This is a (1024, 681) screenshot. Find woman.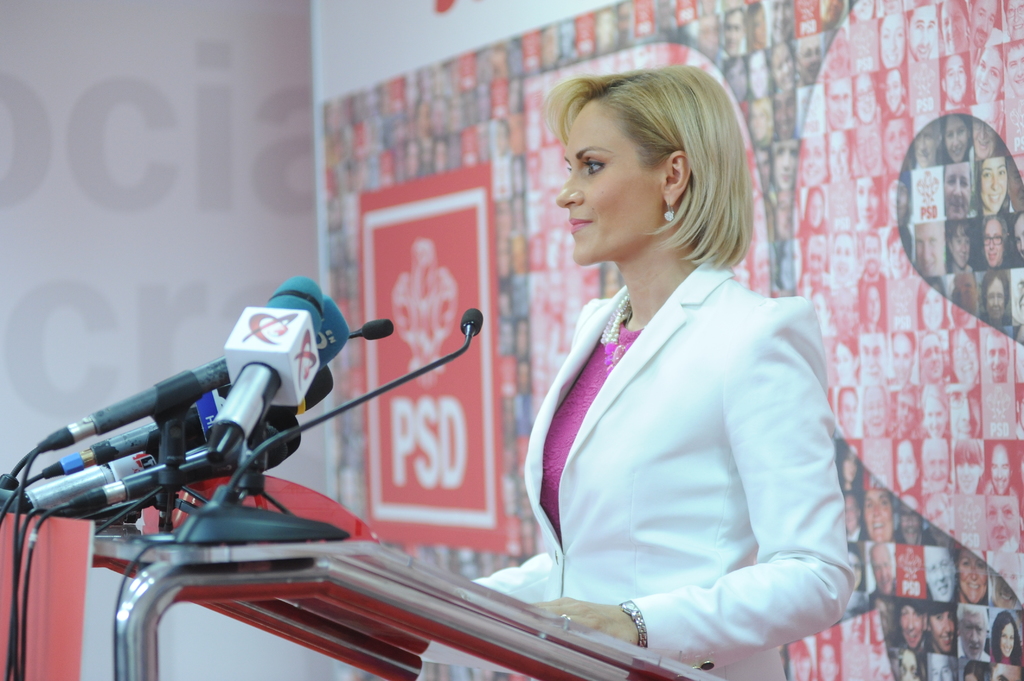
Bounding box: detection(847, 72, 883, 124).
